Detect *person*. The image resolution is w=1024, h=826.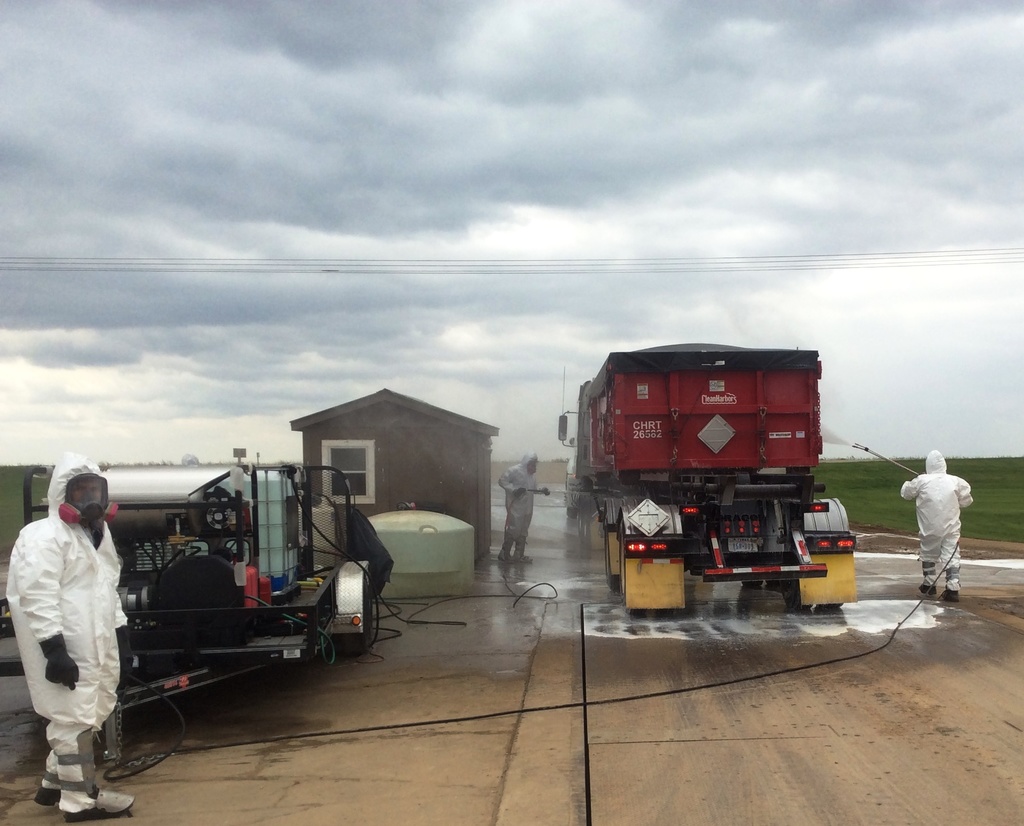
BBox(896, 449, 979, 596).
